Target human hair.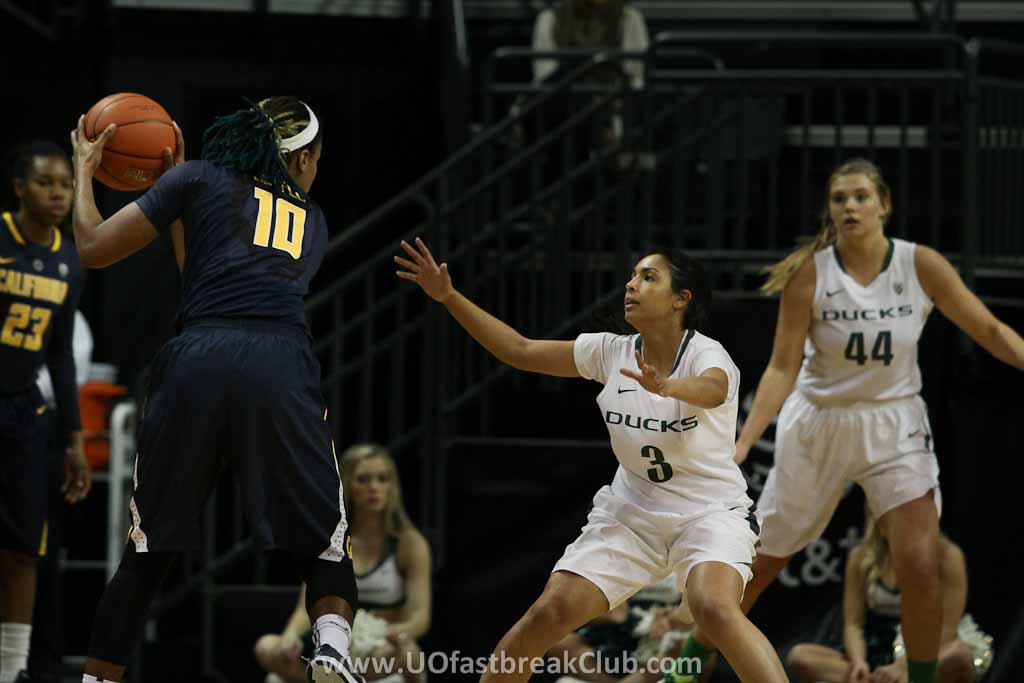
Target region: [x1=335, y1=444, x2=407, y2=541].
